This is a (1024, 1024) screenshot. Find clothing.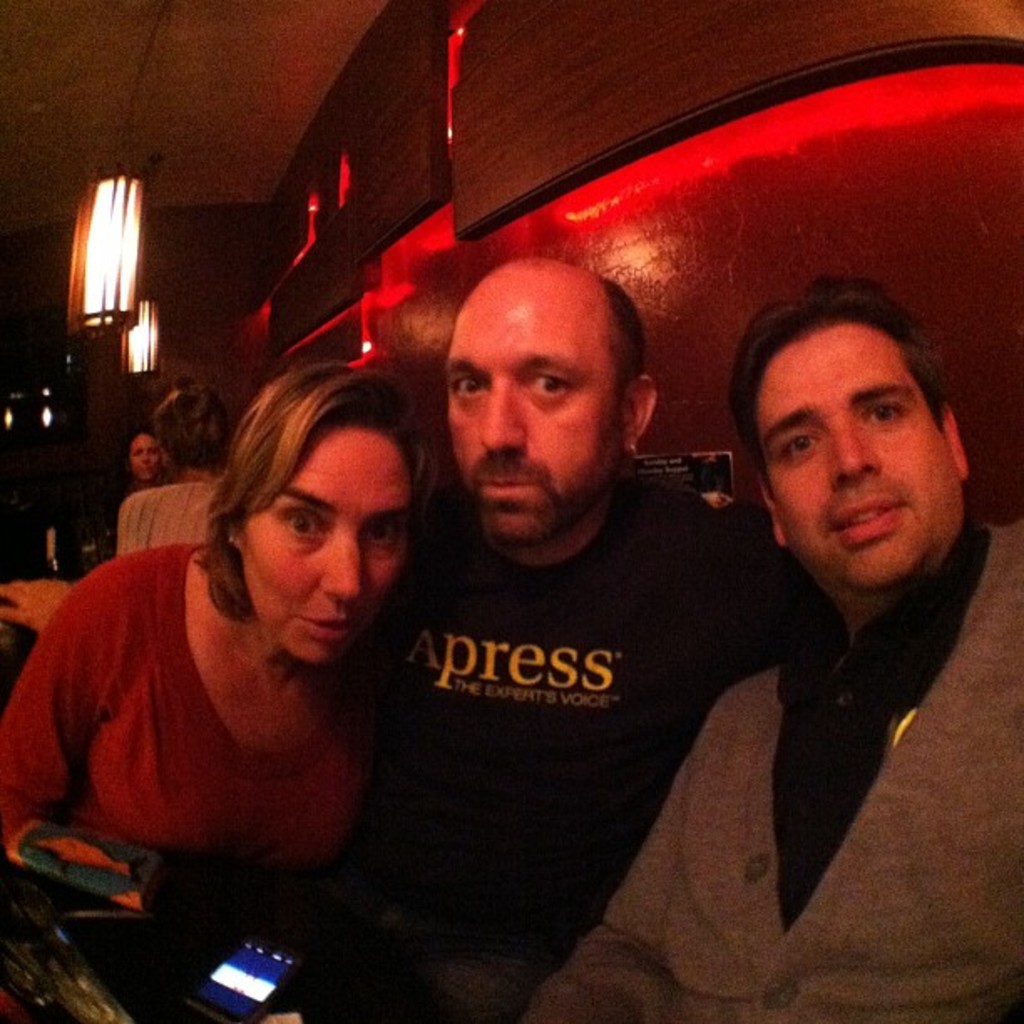
Bounding box: 119:475:221:554.
